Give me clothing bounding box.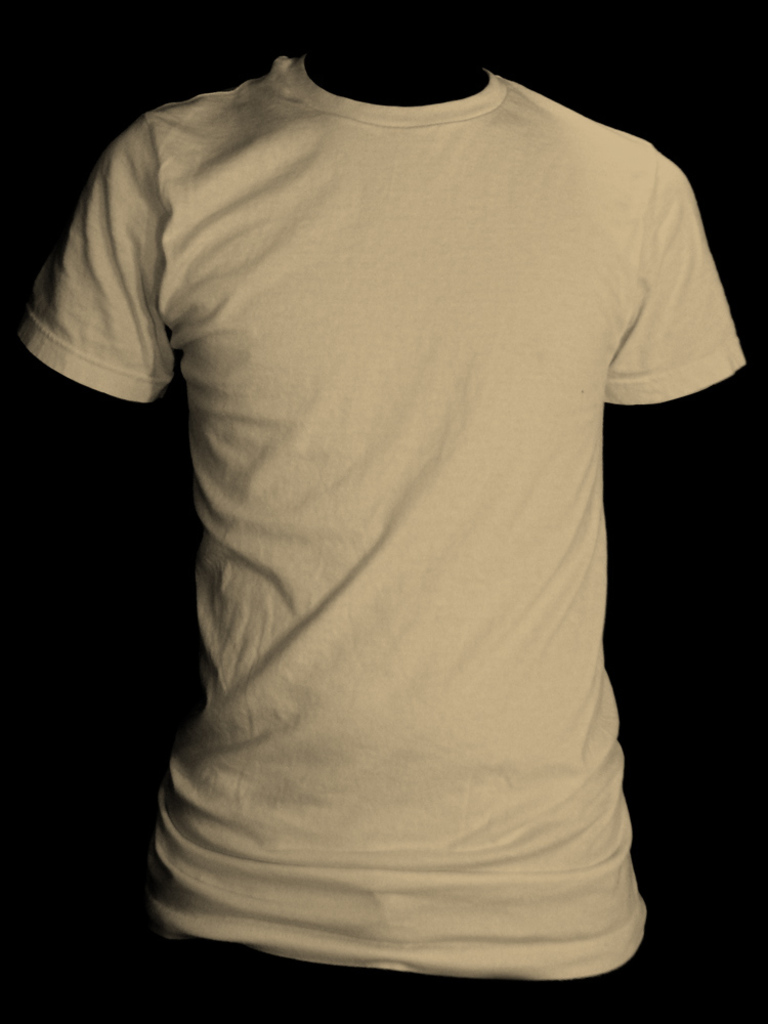
{"x1": 12, "y1": 61, "x2": 756, "y2": 984}.
